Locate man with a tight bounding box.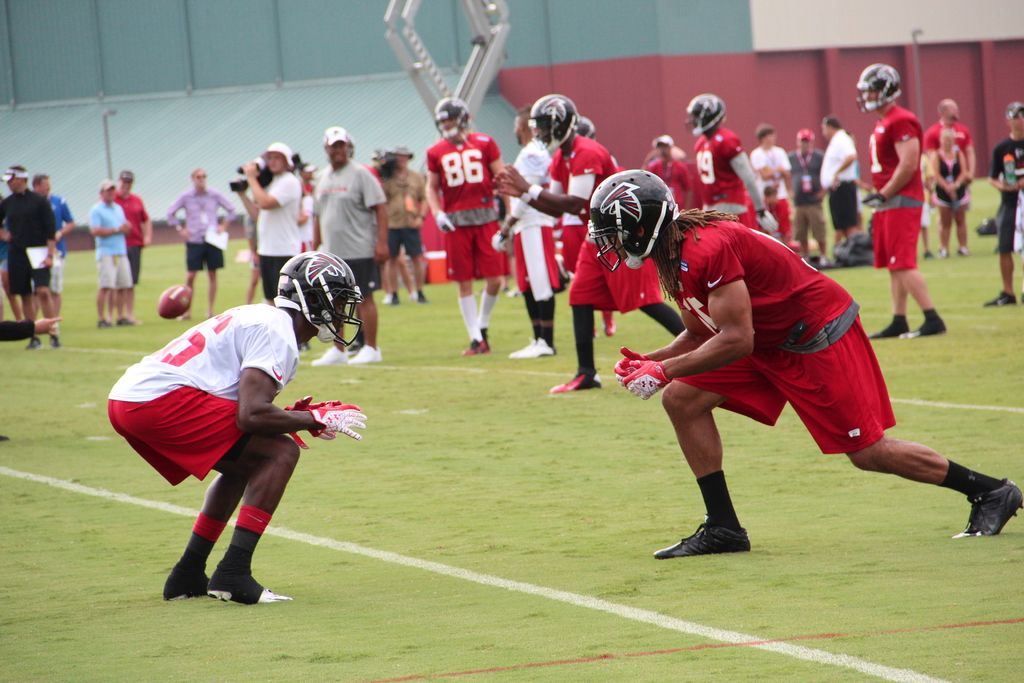
l=492, t=90, r=684, b=394.
